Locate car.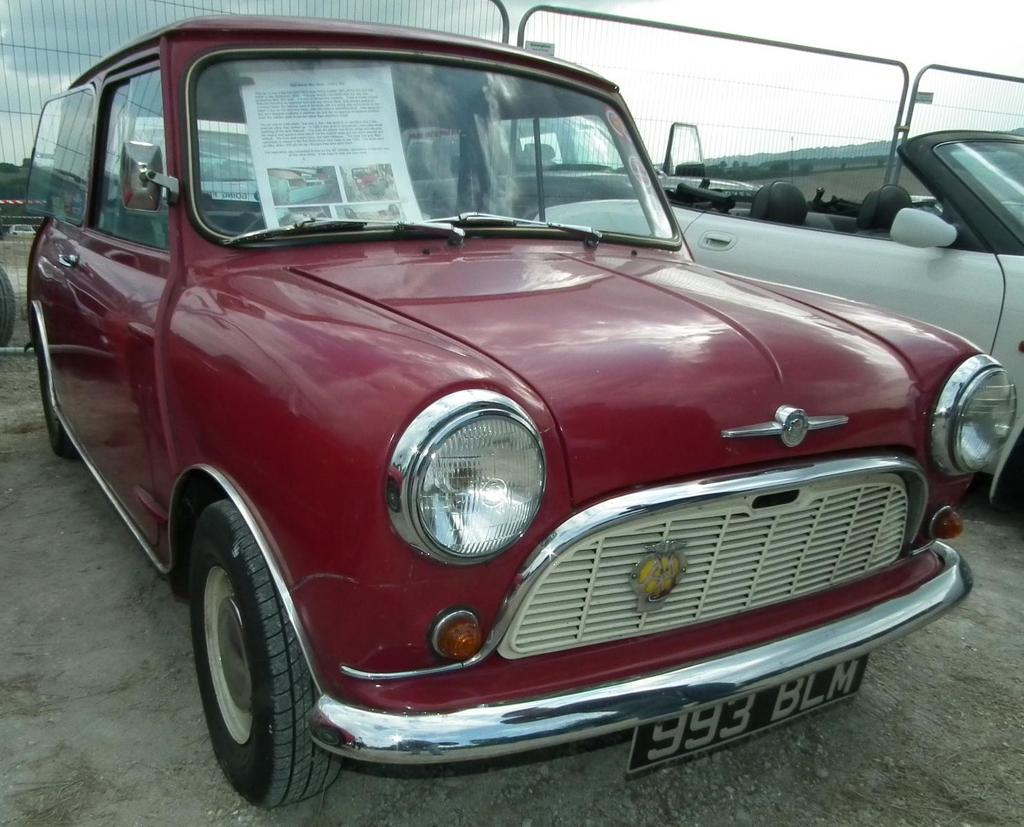
Bounding box: (left=534, top=123, right=1023, bottom=496).
